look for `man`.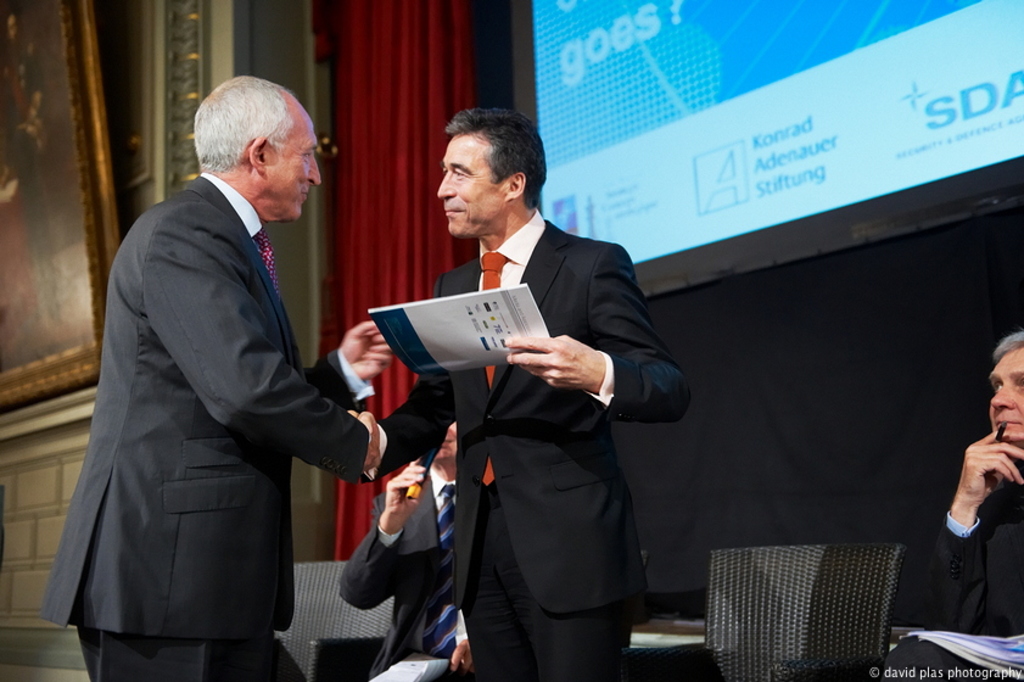
Found: bbox(55, 63, 370, 681).
